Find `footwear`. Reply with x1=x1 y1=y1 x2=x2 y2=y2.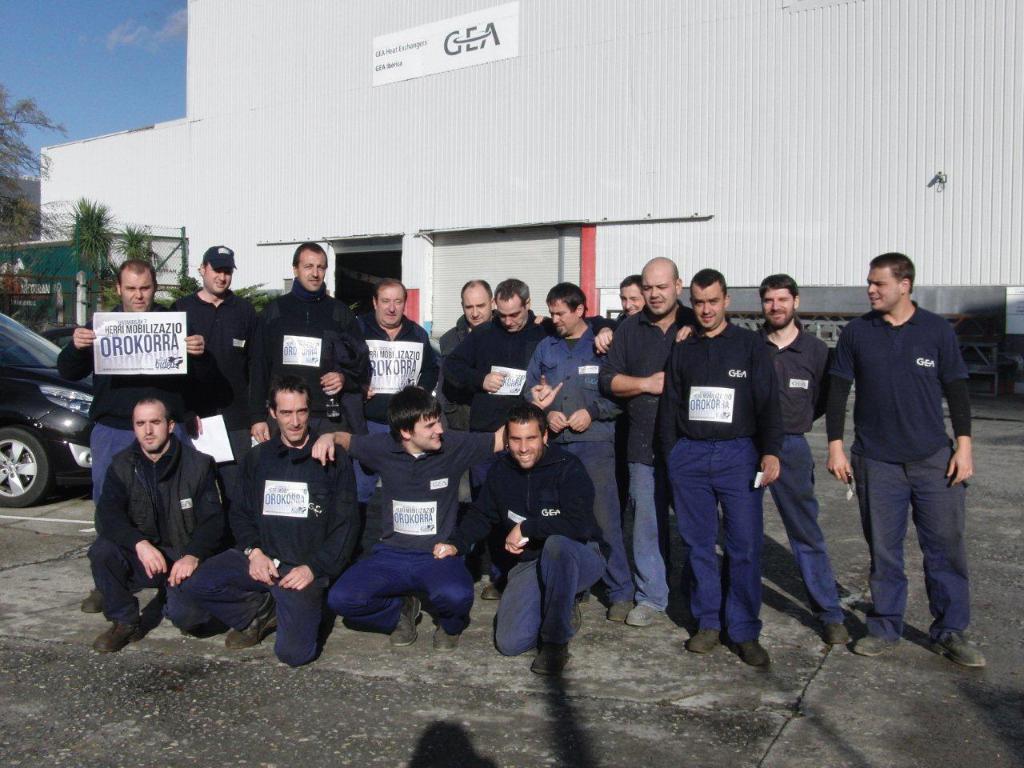
x1=434 y1=622 x2=464 y2=650.
